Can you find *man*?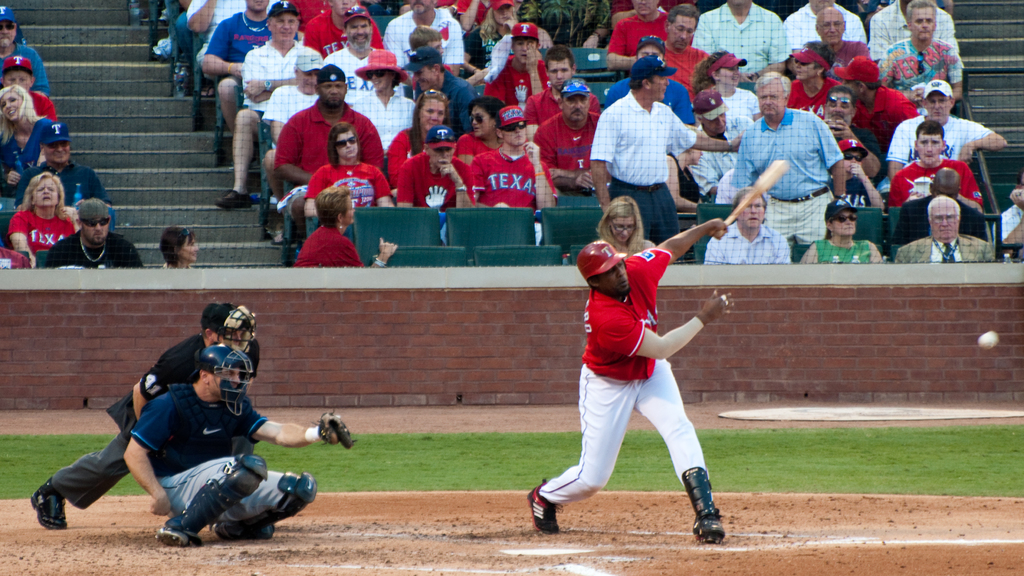
Yes, bounding box: locate(486, 20, 552, 107).
